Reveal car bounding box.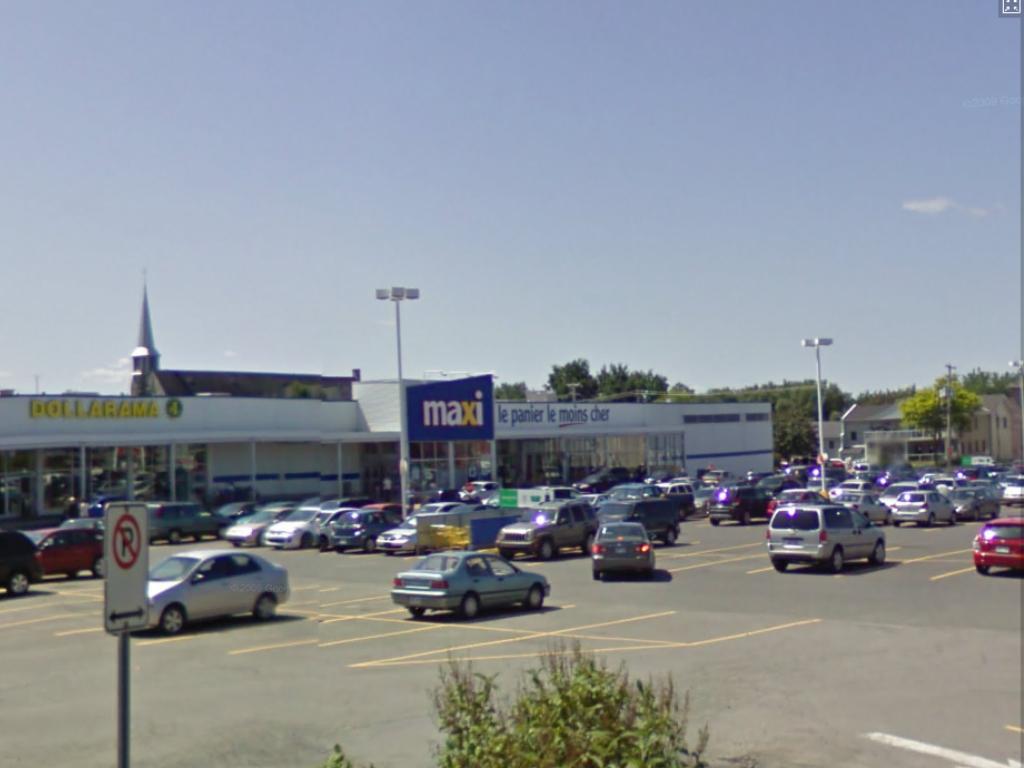
Revealed: <box>500,490,598,555</box>.
